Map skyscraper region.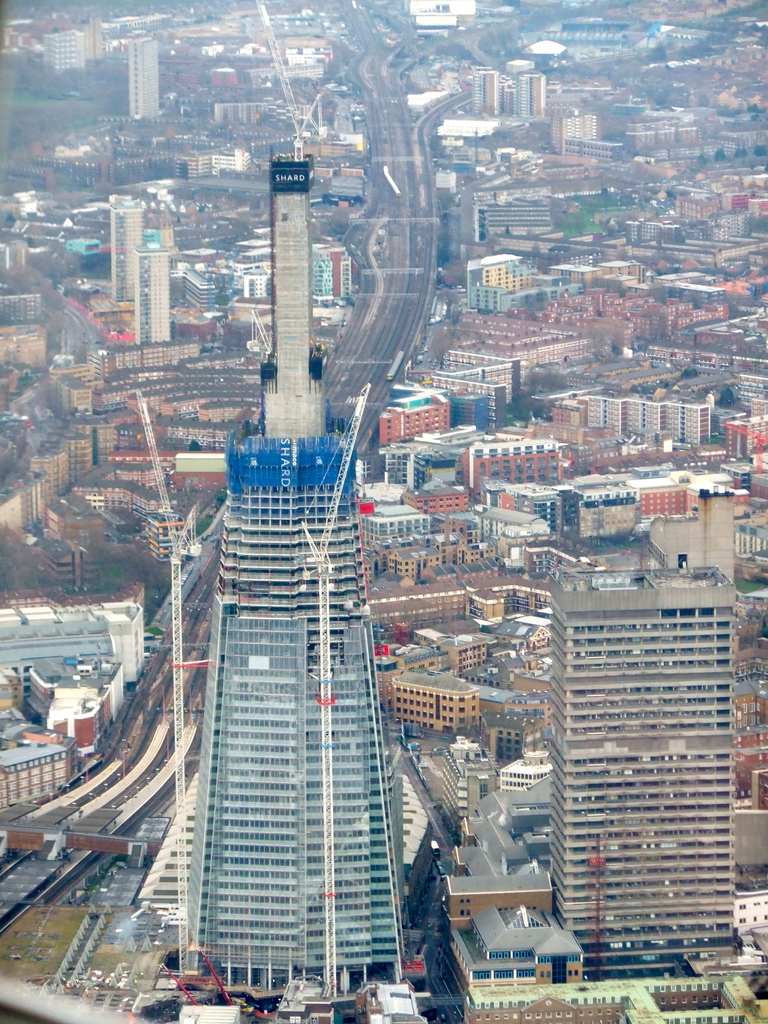
Mapped to {"left": 548, "top": 552, "right": 731, "bottom": 991}.
